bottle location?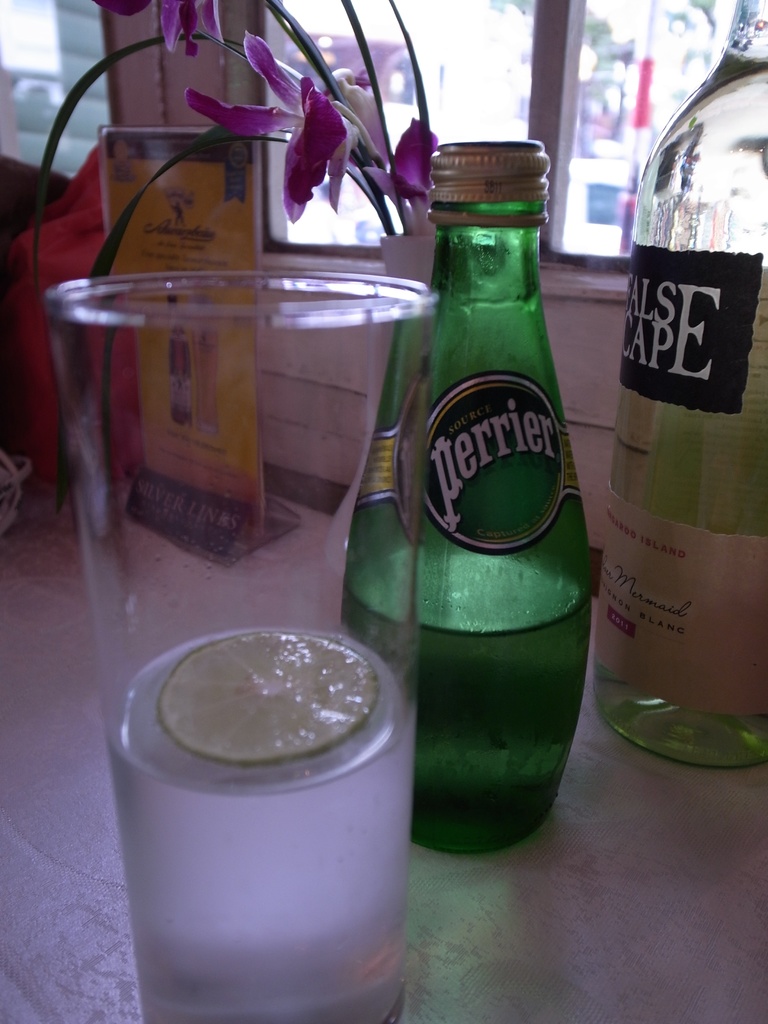
crop(598, 0, 767, 781)
